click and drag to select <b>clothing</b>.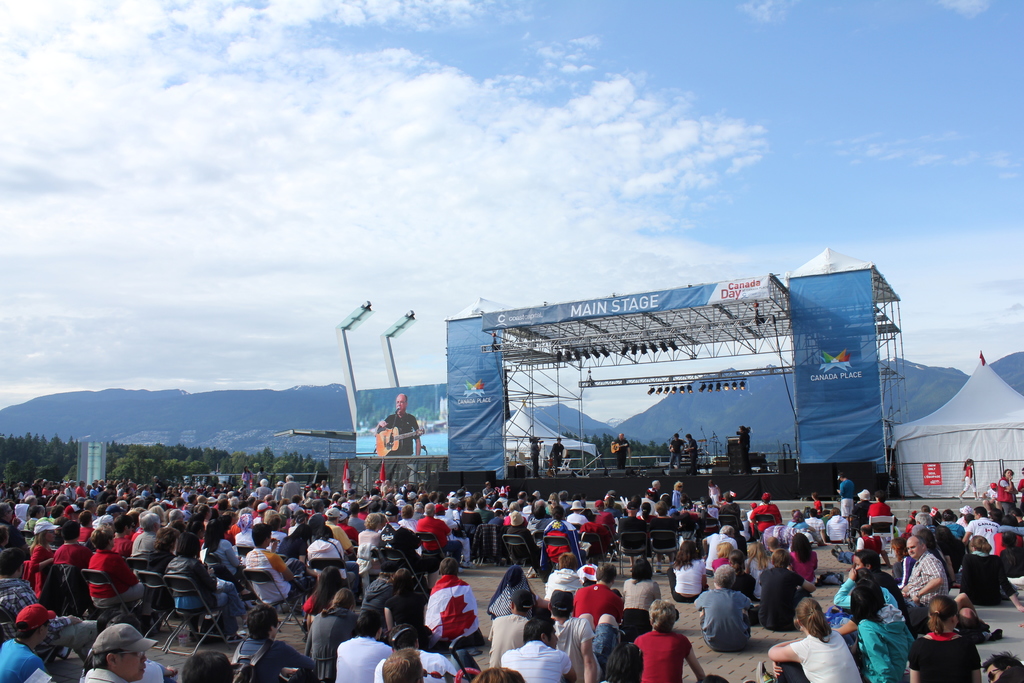
Selection: region(643, 485, 658, 495).
